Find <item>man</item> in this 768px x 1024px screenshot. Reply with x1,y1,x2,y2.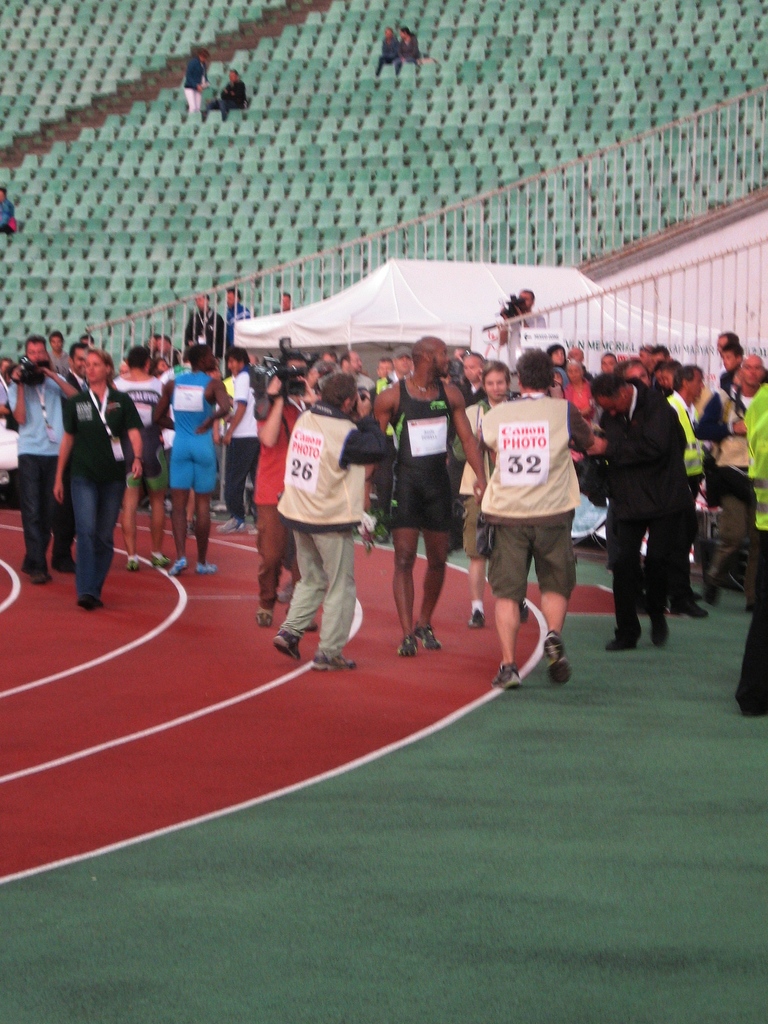
179,52,204,111.
